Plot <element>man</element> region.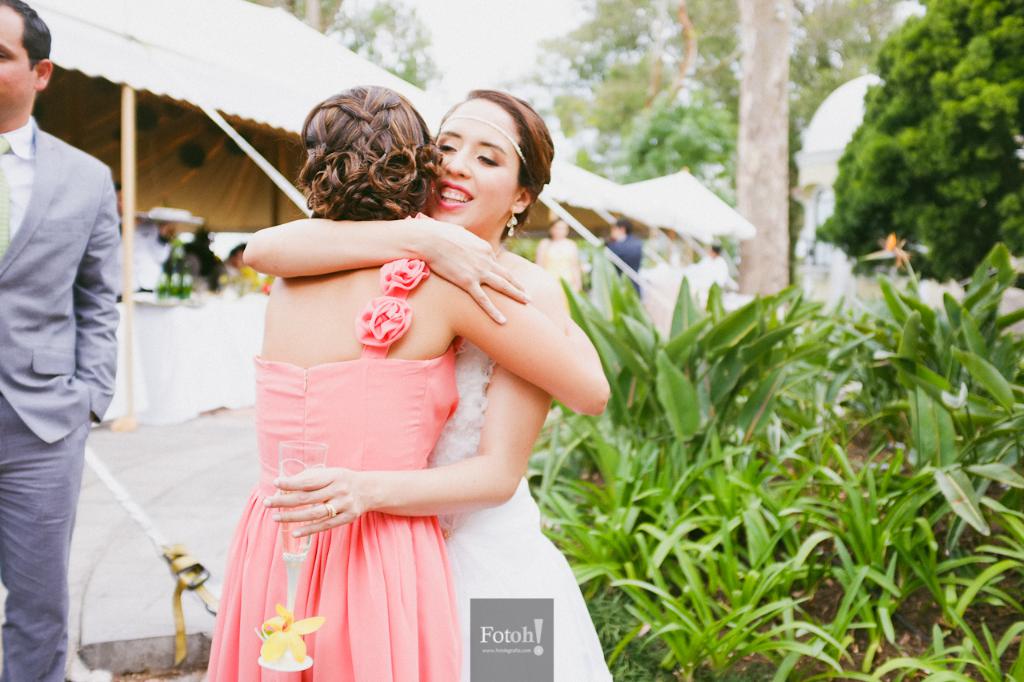
Plotted at [0,2,143,676].
